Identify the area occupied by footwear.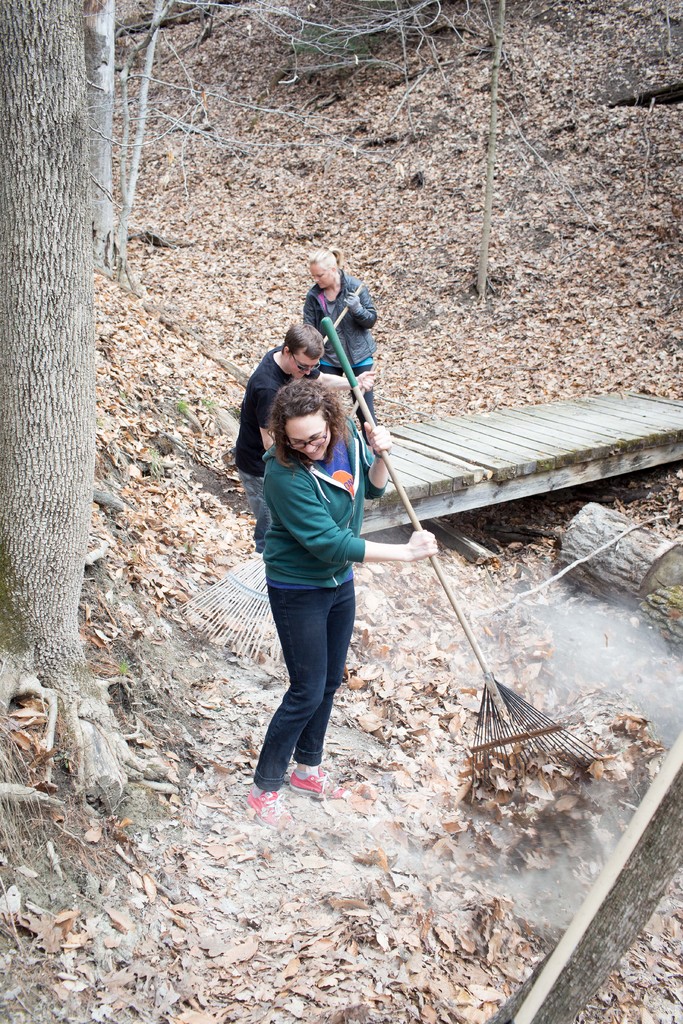
Area: 242,785,299,833.
